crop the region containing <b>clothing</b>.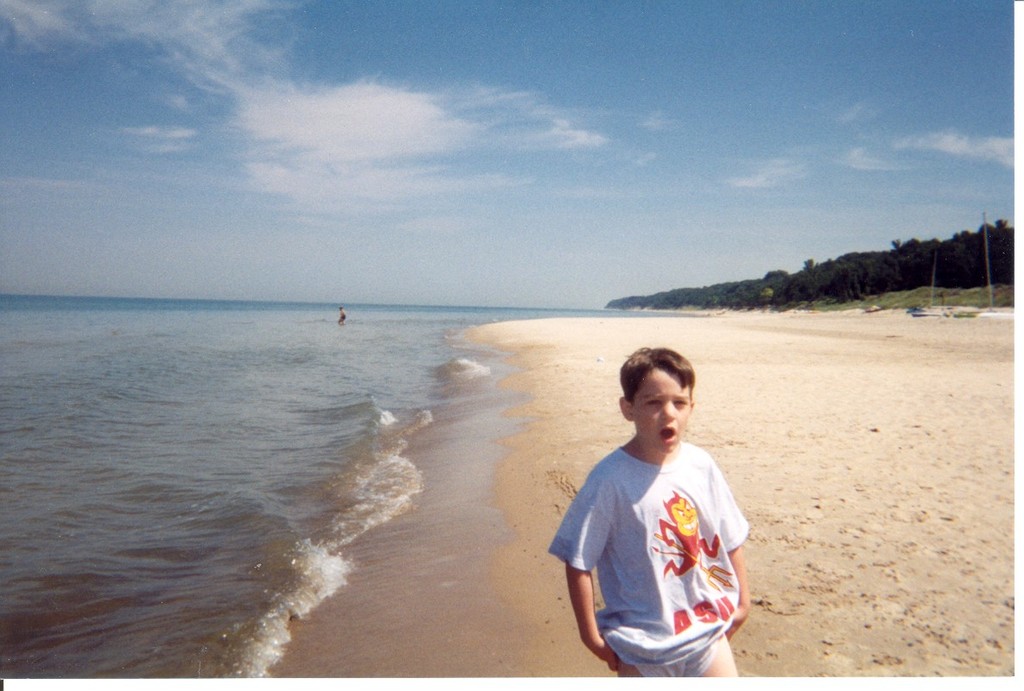
Crop region: (549, 437, 747, 679).
